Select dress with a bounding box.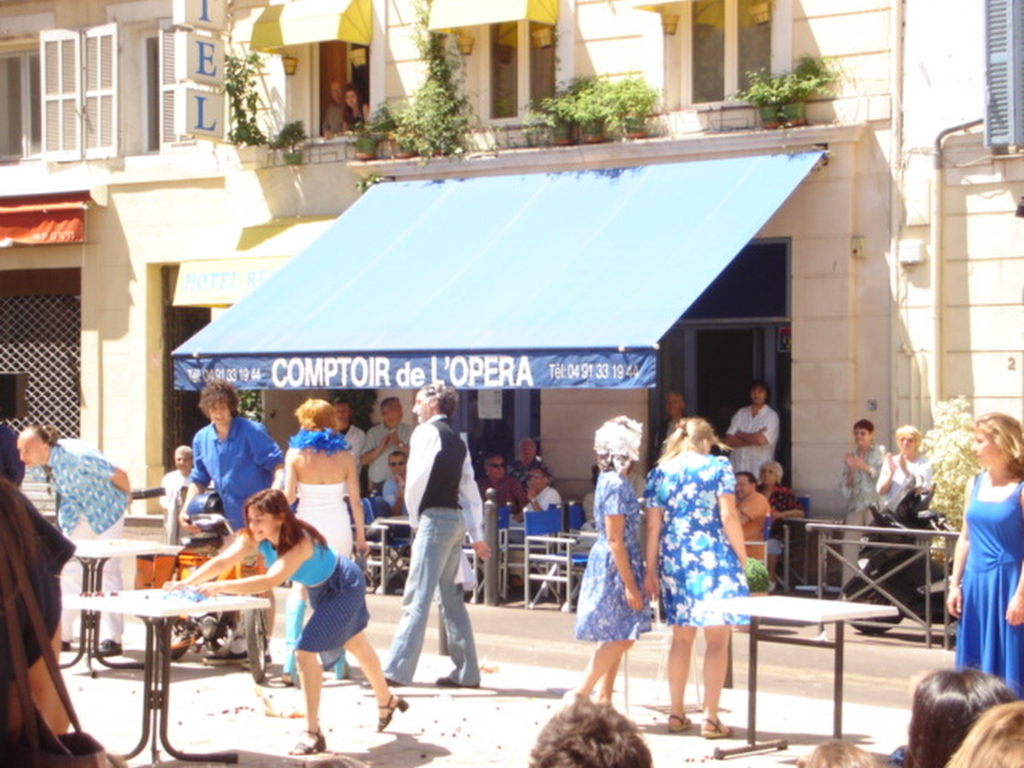
bbox(956, 467, 1023, 699).
